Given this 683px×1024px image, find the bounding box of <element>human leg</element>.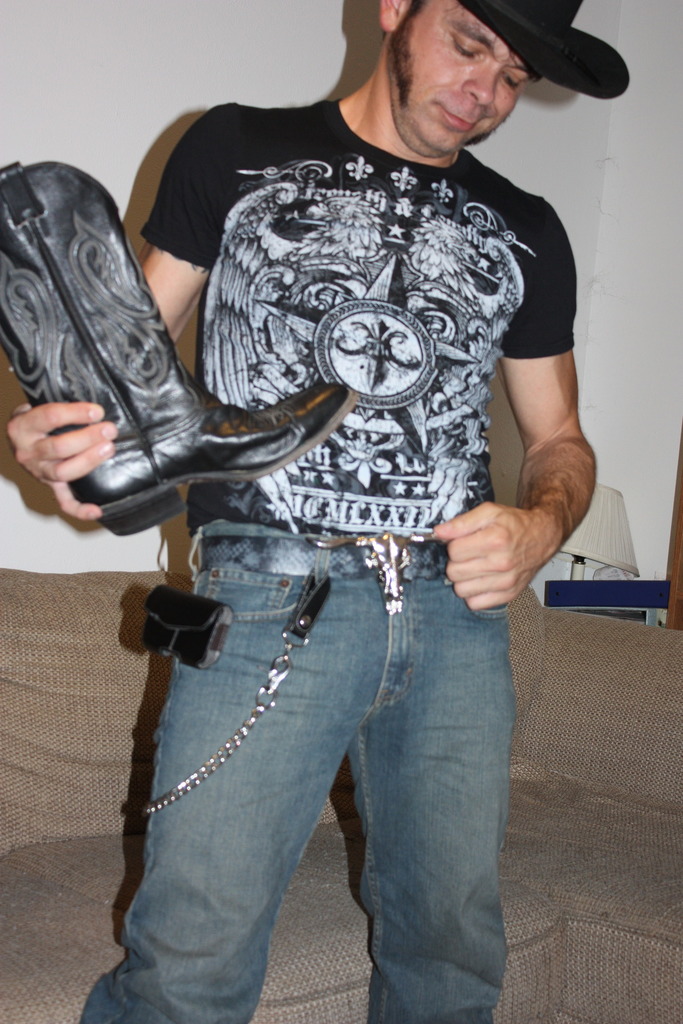
{"left": 352, "top": 529, "right": 511, "bottom": 1023}.
